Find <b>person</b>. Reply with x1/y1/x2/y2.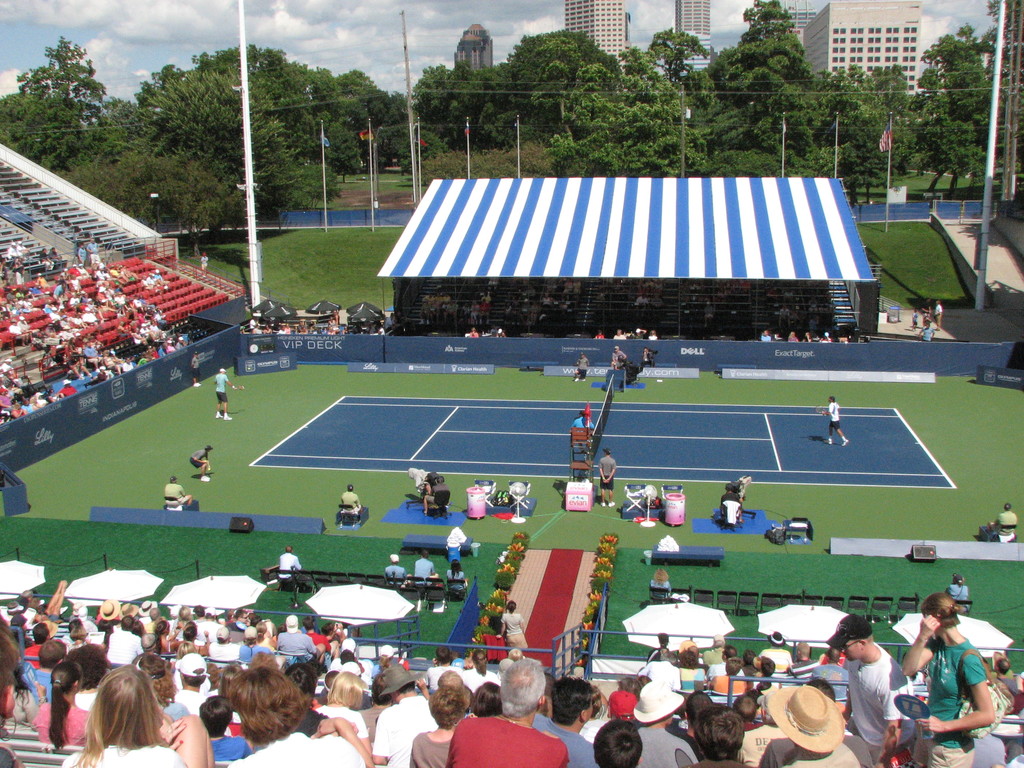
986/503/1018/536.
